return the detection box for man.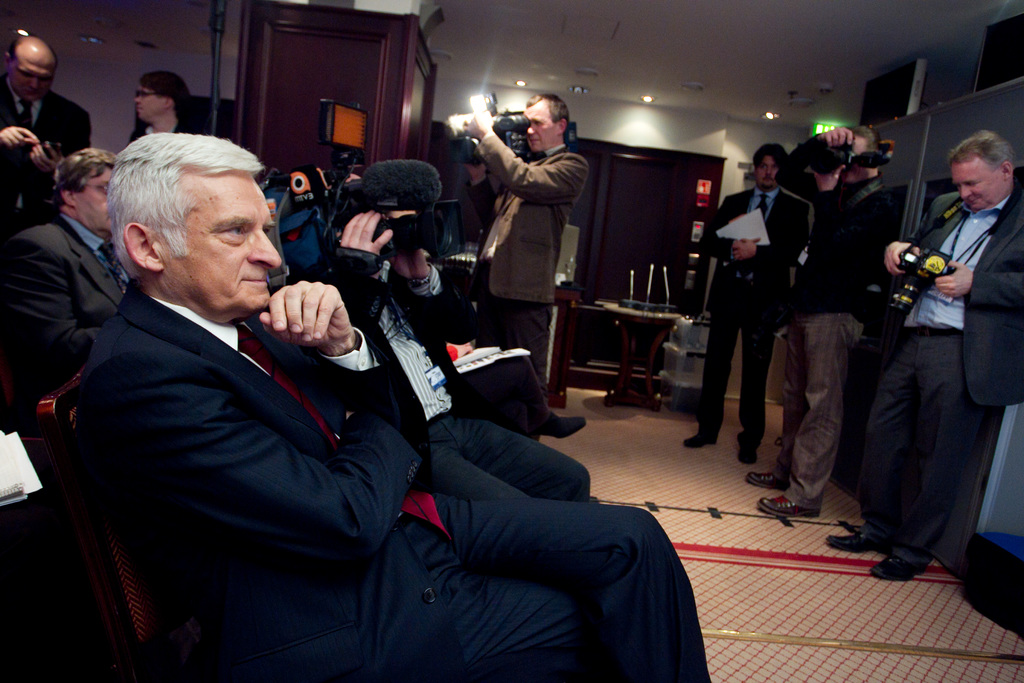
locate(463, 163, 506, 231).
